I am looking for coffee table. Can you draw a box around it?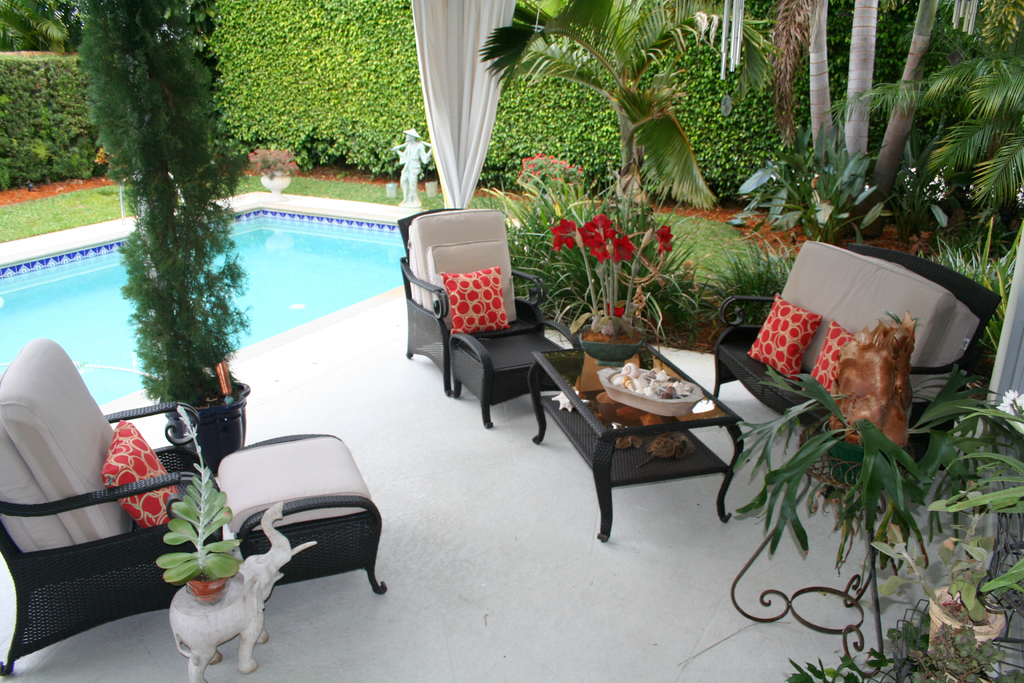
Sure, the bounding box is 224, 426, 385, 593.
